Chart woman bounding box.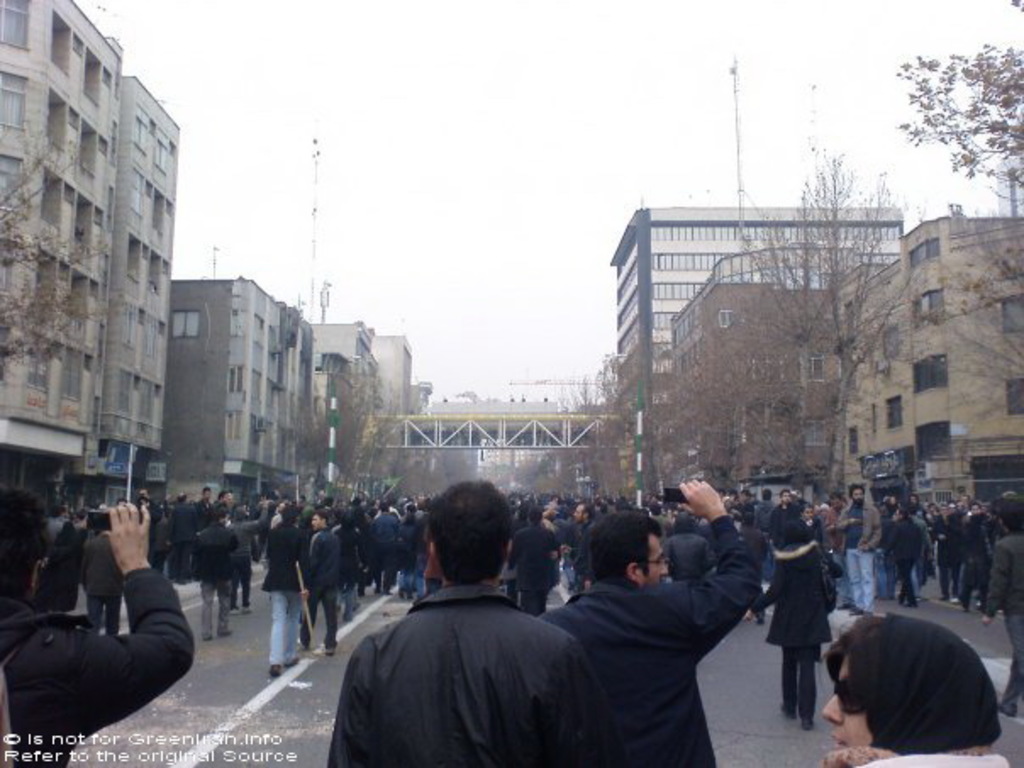
Charted: (left=805, top=610, right=1007, bottom=766).
